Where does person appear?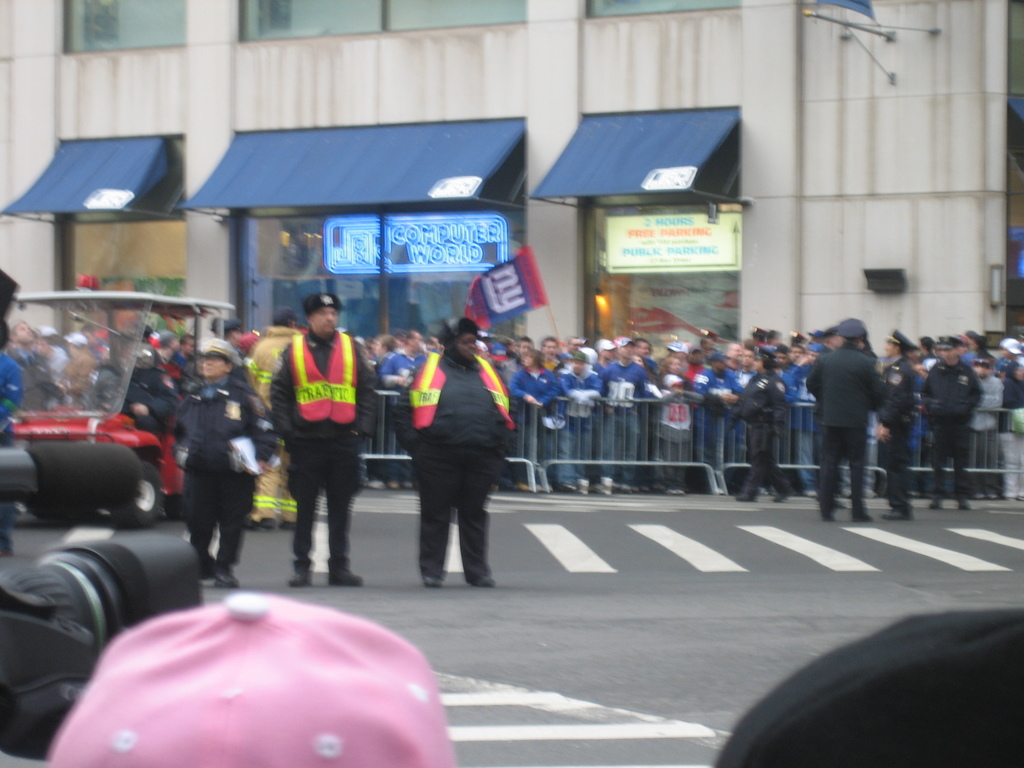
Appears at region(173, 335, 266, 584).
